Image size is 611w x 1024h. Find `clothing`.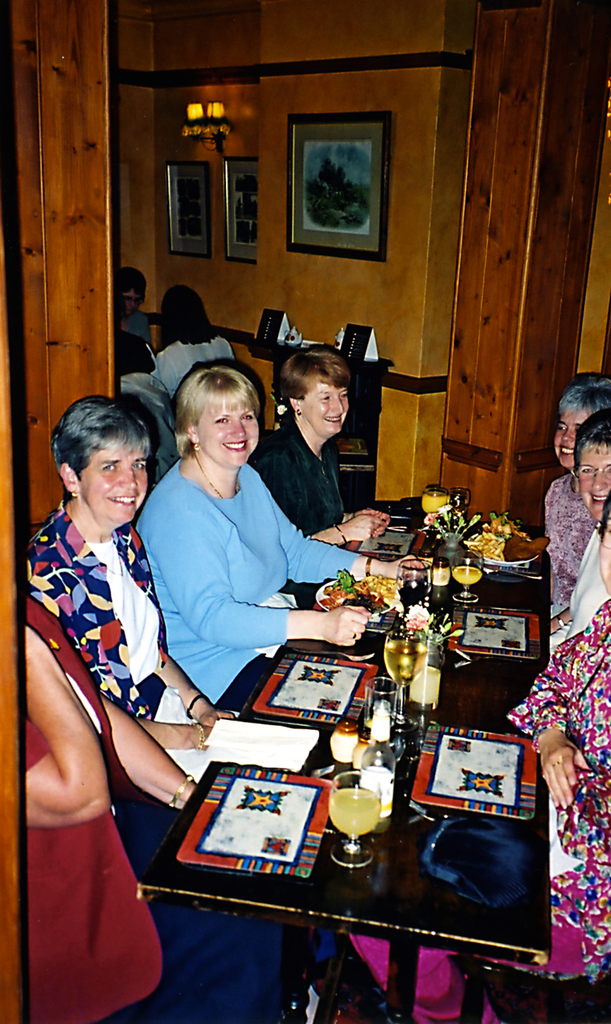
crop(154, 333, 231, 392).
